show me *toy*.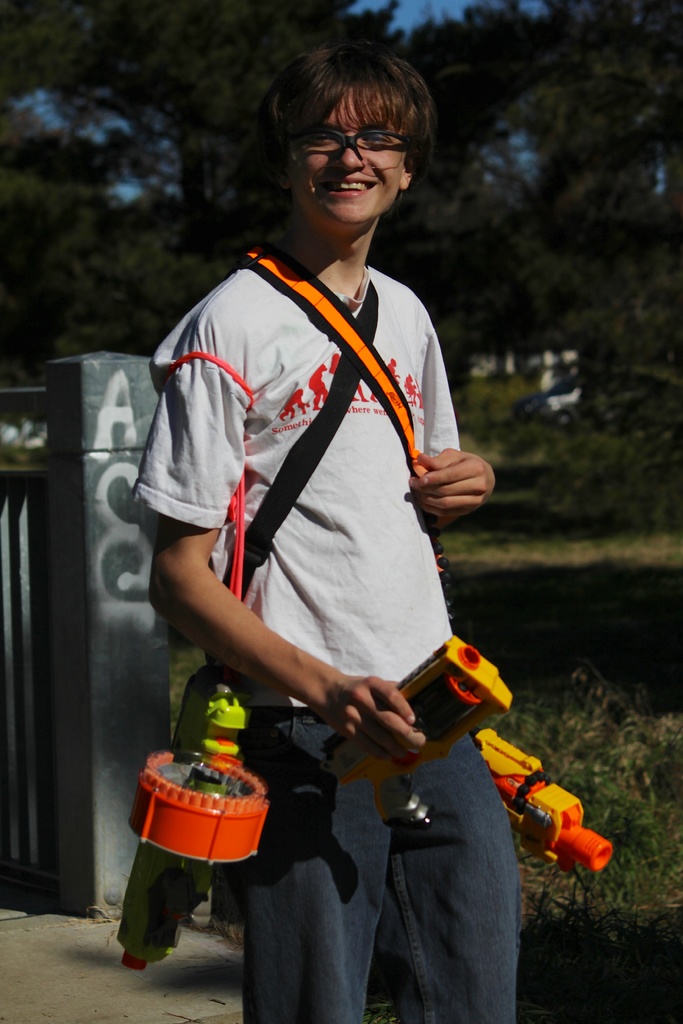
*toy* is here: (left=466, top=724, right=617, bottom=877).
